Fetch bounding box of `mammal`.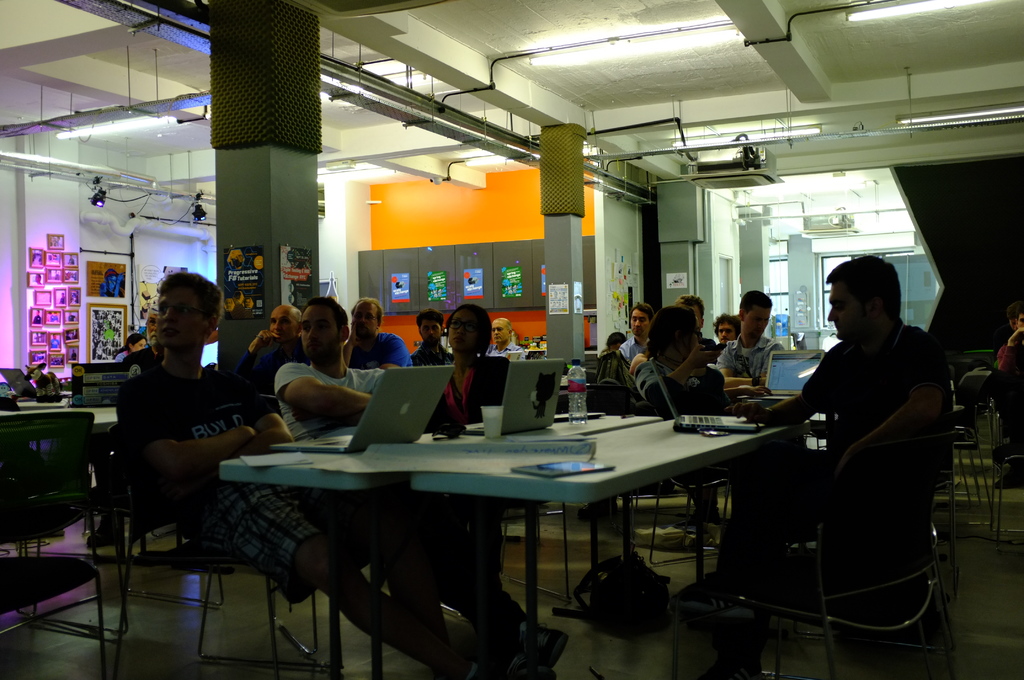
Bbox: detection(721, 290, 793, 390).
